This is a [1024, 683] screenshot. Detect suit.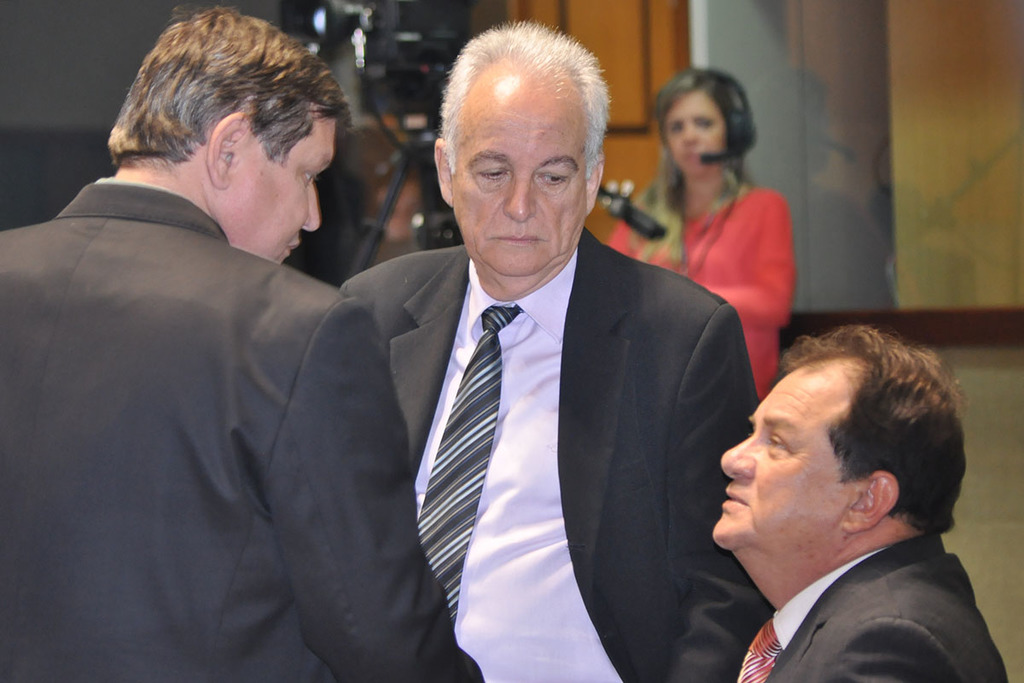
x1=0 y1=176 x2=486 y2=682.
